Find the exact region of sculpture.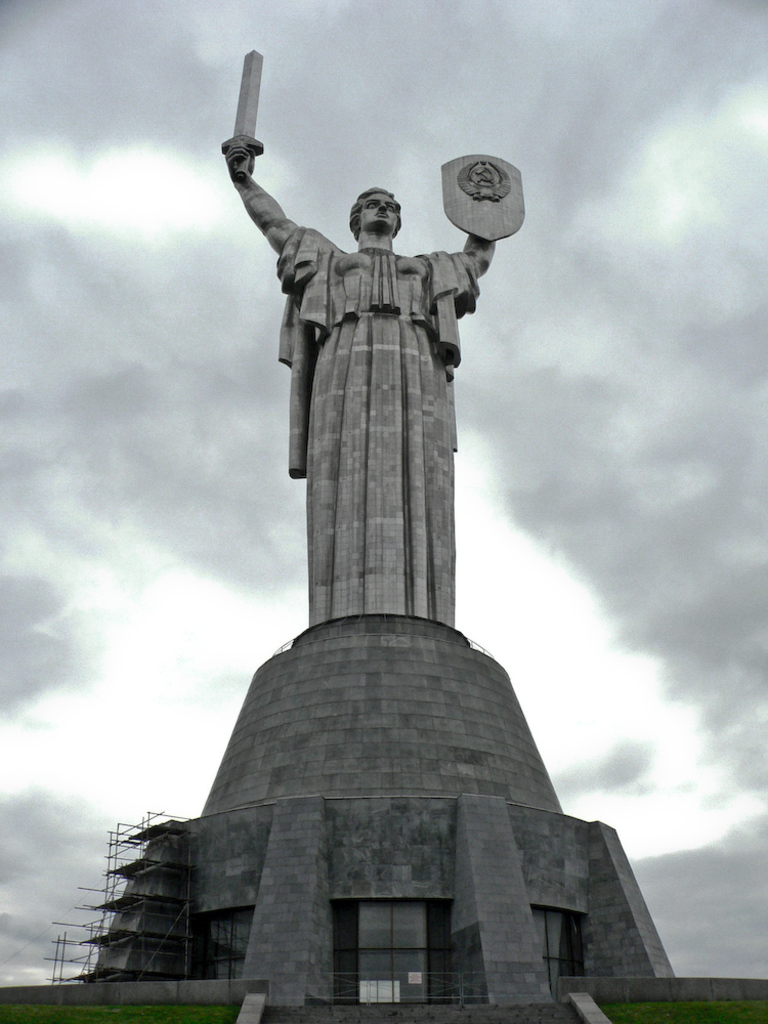
Exact region: pyautogui.locateOnScreen(216, 83, 531, 784).
